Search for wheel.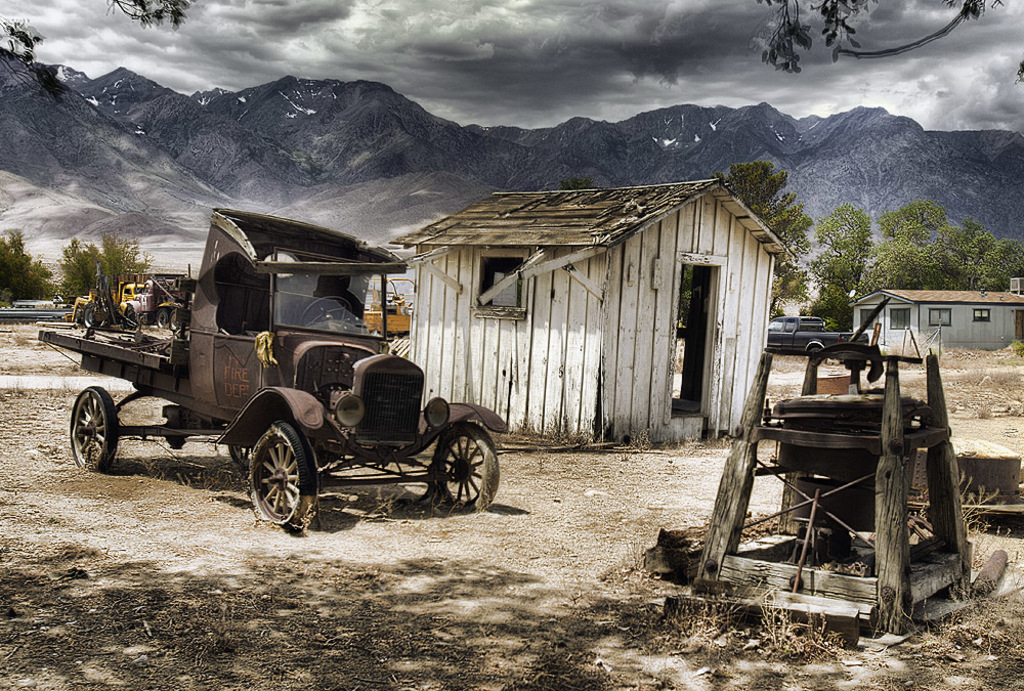
Found at box(429, 424, 497, 511).
